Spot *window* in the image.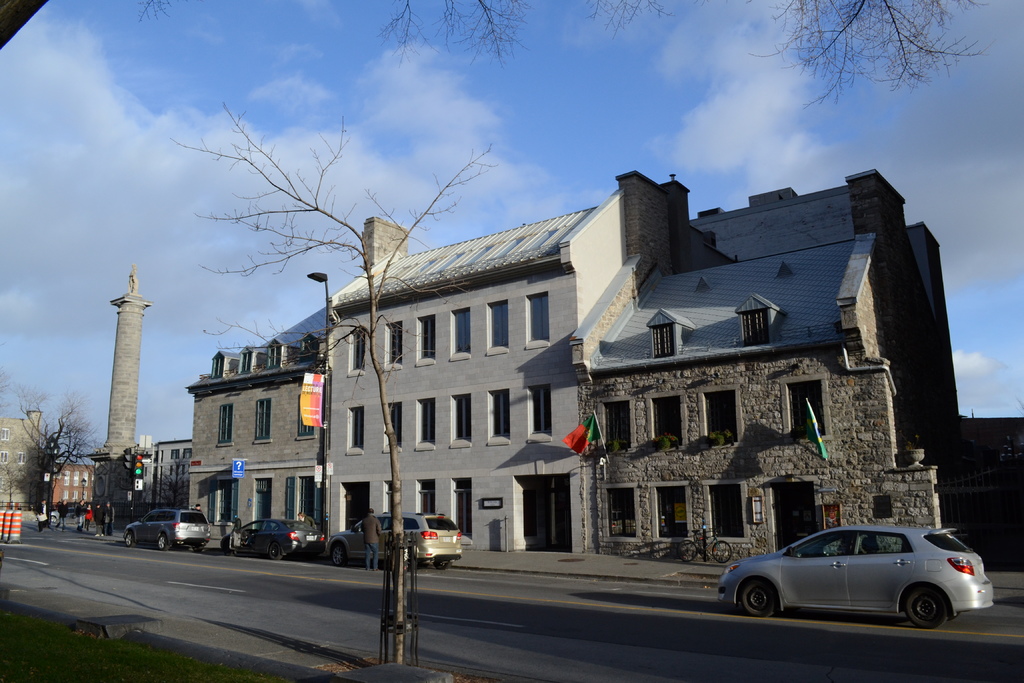
*window* found at 657/473/698/540.
